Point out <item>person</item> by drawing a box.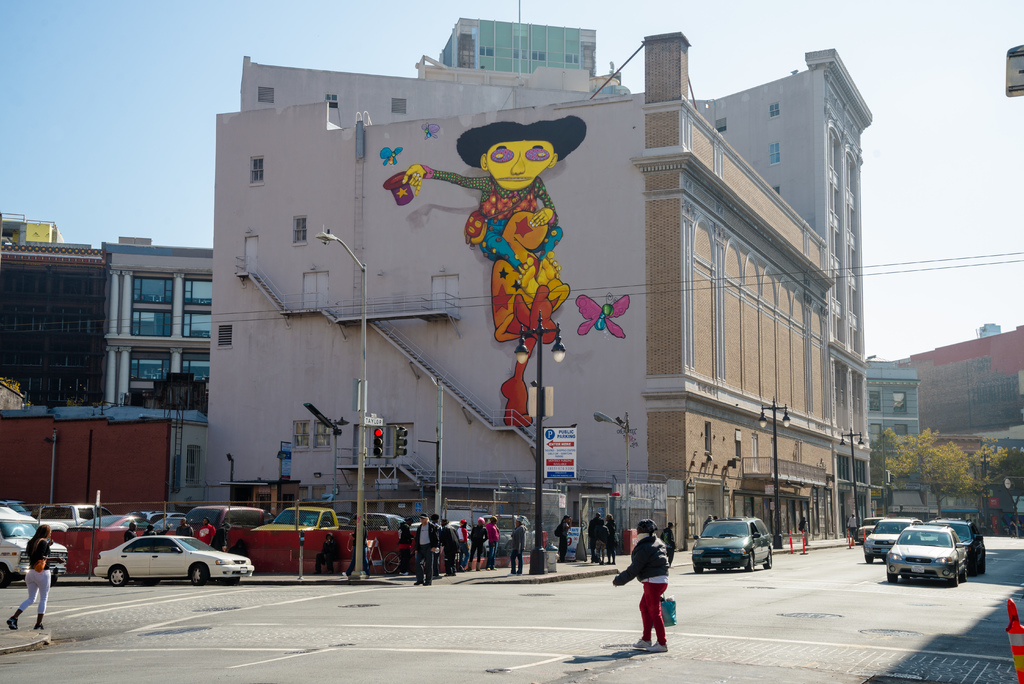
[x1=633, y1=539, x2=690, y2=658].
